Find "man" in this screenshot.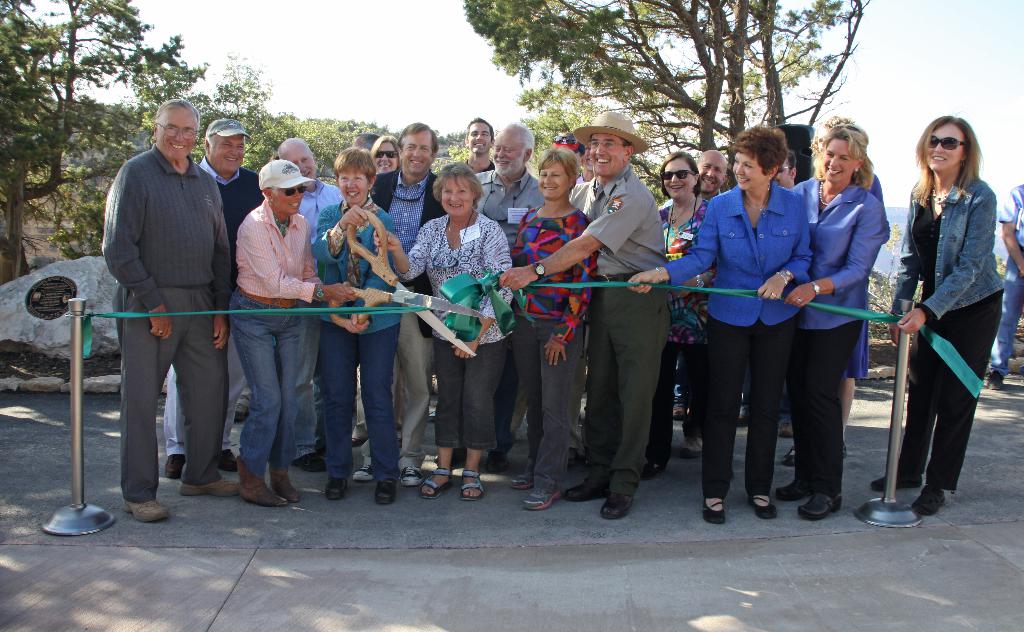
The bounding box for "man" is 346 132 383 150.
